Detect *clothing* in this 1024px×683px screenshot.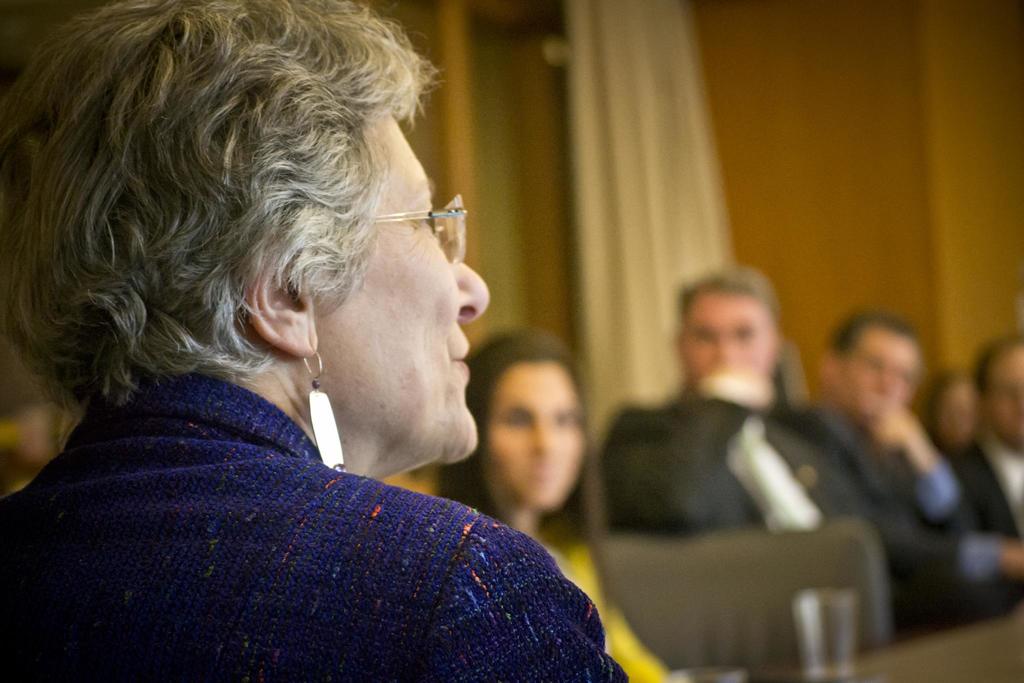
Detection: pyautogui.locateOnScreen(591, 375, 986, 644).
